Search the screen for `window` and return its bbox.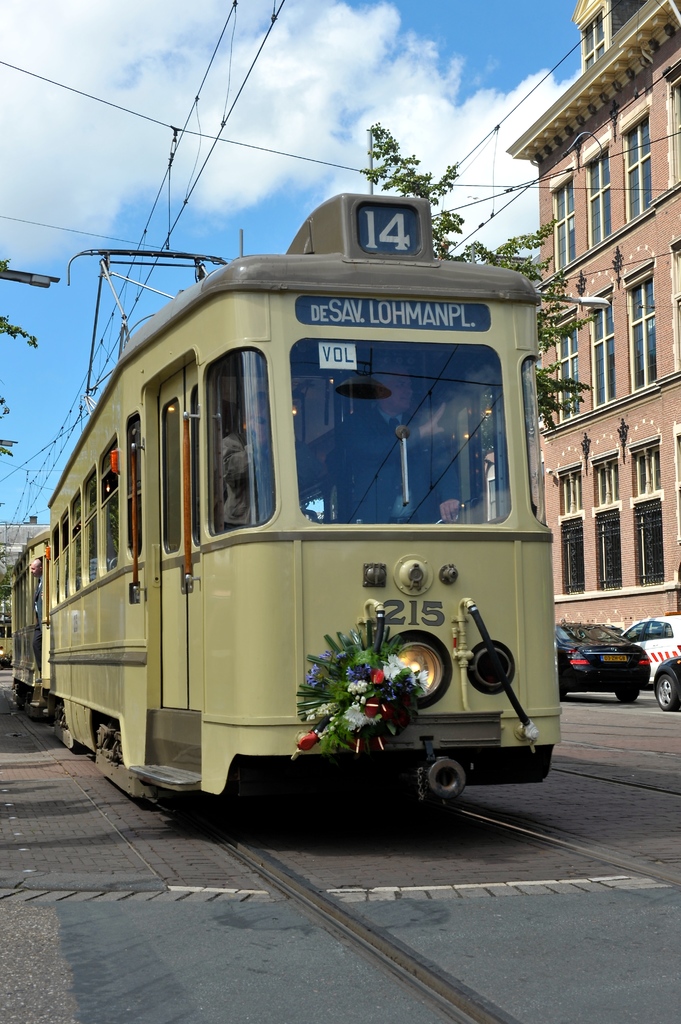
Found: BBox(634, 438, 662, 589).
